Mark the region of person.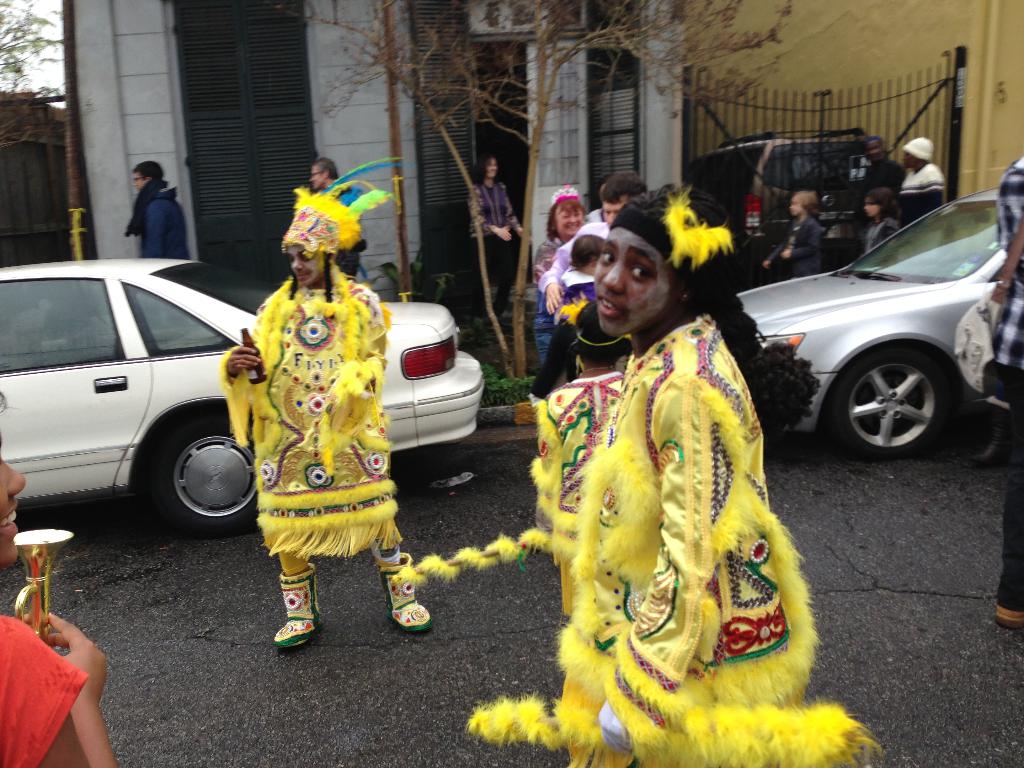
Region: crop(537, 235, 596, 399).
